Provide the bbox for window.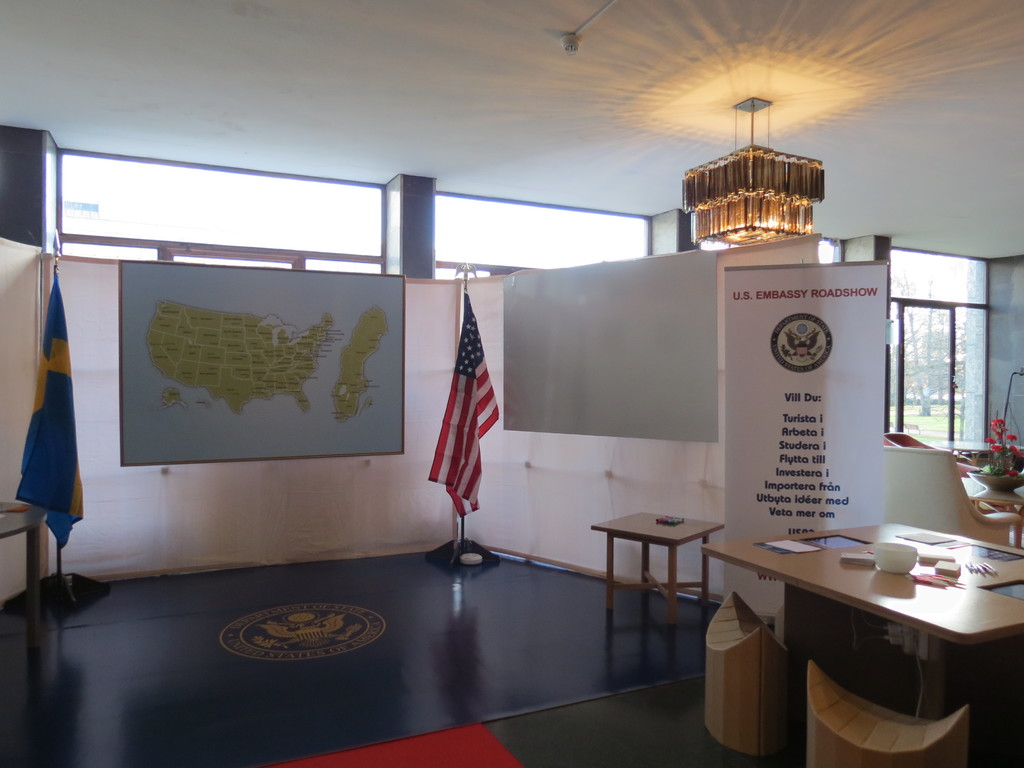
<bbox>896, 252, 1000, 451</bbox>.
